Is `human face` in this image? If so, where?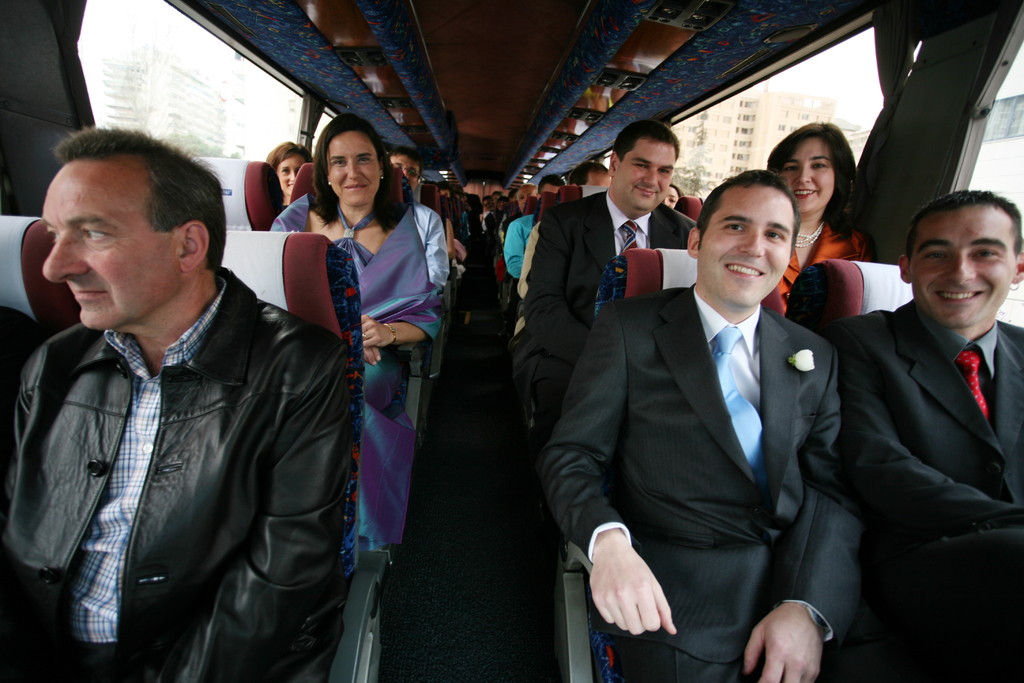
Yes, at <region>903, 196, 1020, 317</region>.
